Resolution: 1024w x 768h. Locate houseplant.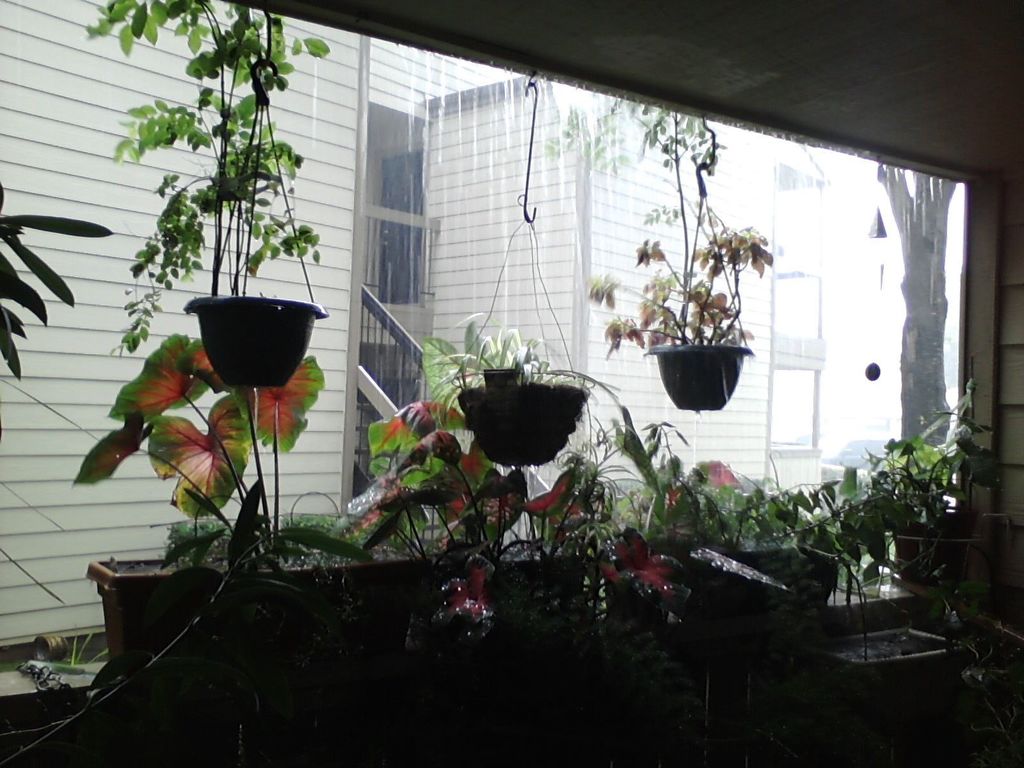
Rect(449, 360, 598, 471).
